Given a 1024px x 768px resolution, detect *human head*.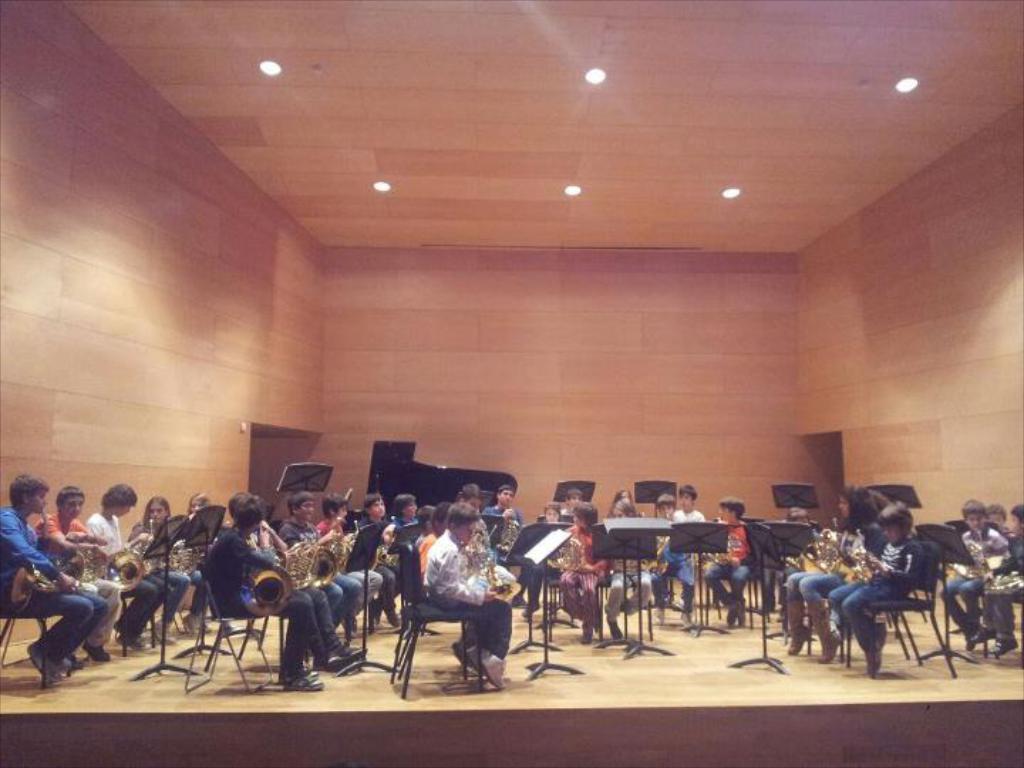
(x1=57, y1=485, x2=87, y2=522).
